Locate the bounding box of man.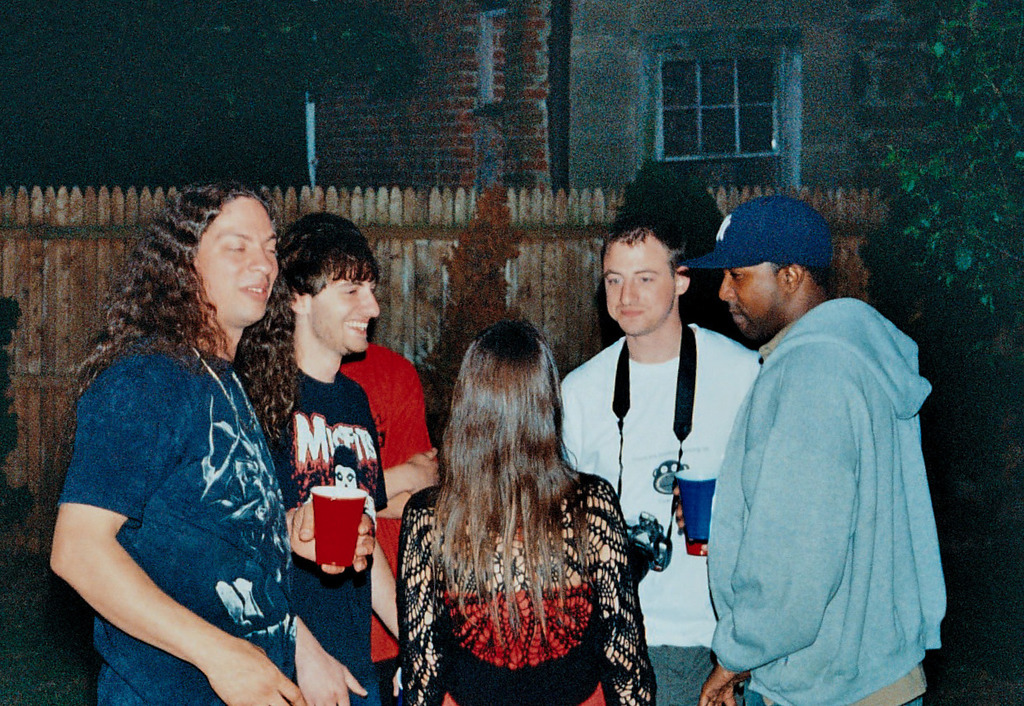
Bounding box: (left=275, top=221, right=404, bottom=703).
